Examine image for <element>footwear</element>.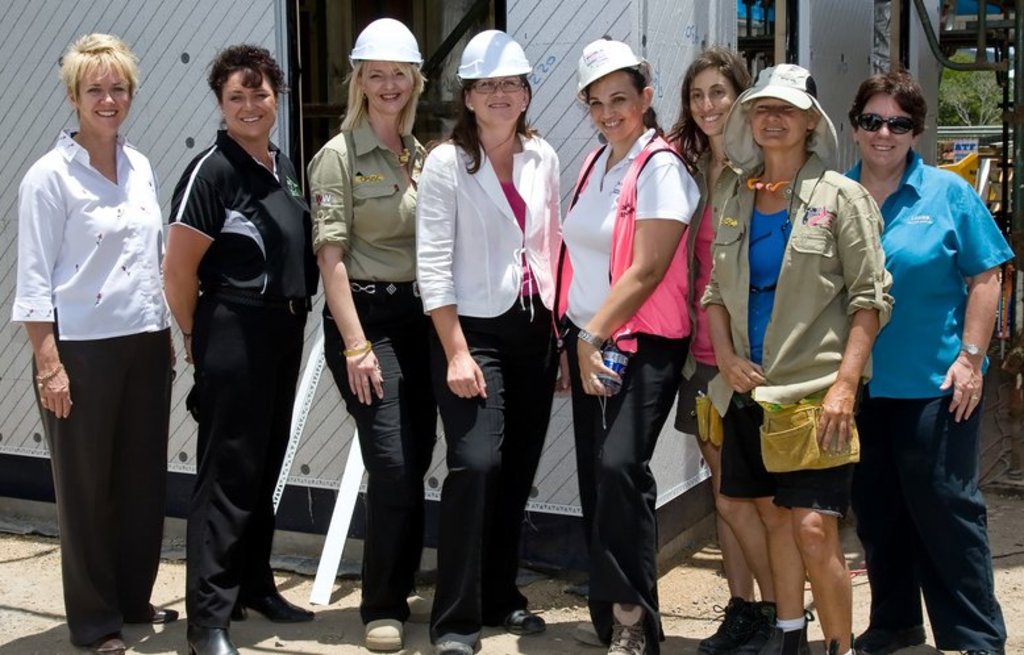
Examination result: Rect(758, 608, 823, 654).
